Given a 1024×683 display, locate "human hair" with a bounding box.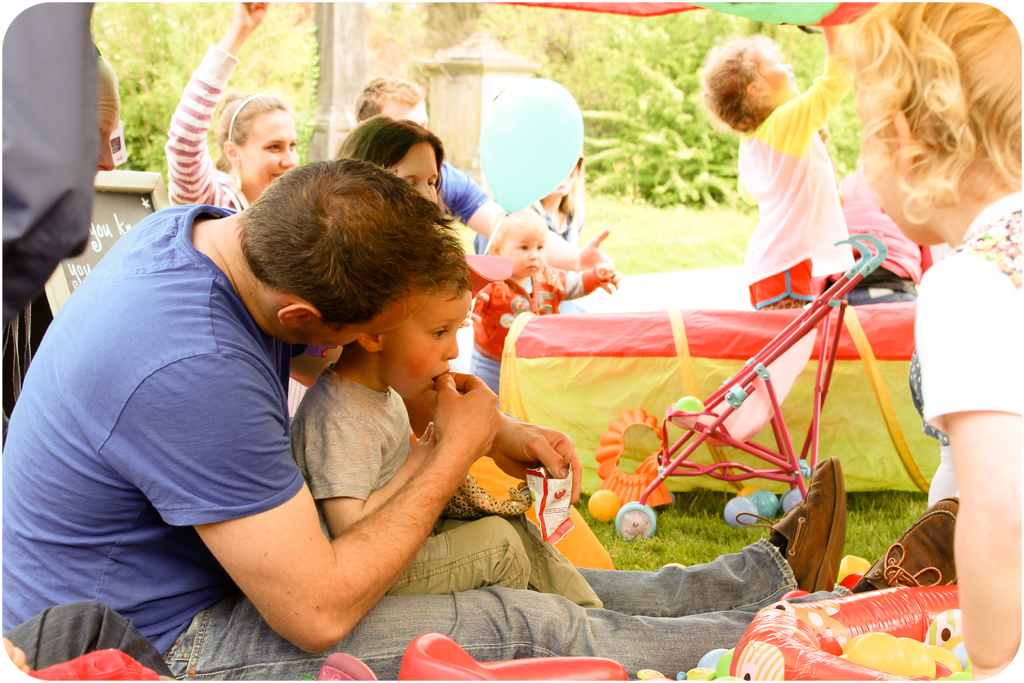
Located: (693,29,782,134).
